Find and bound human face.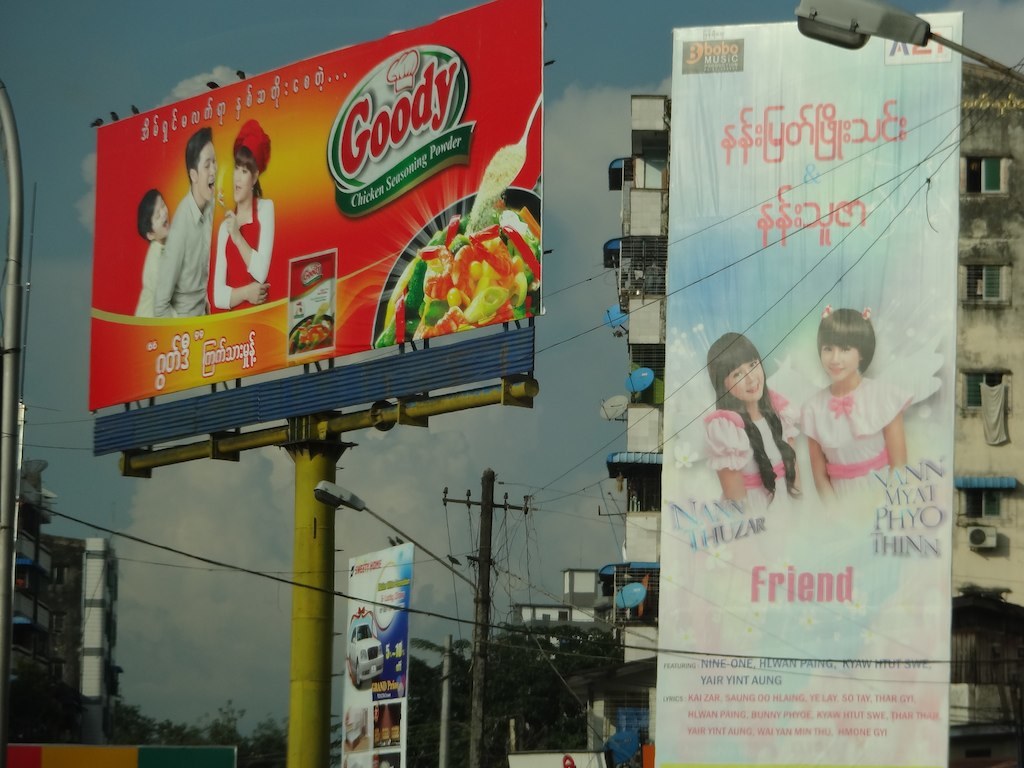
Bound: box=[151, 195, 173, 238].
